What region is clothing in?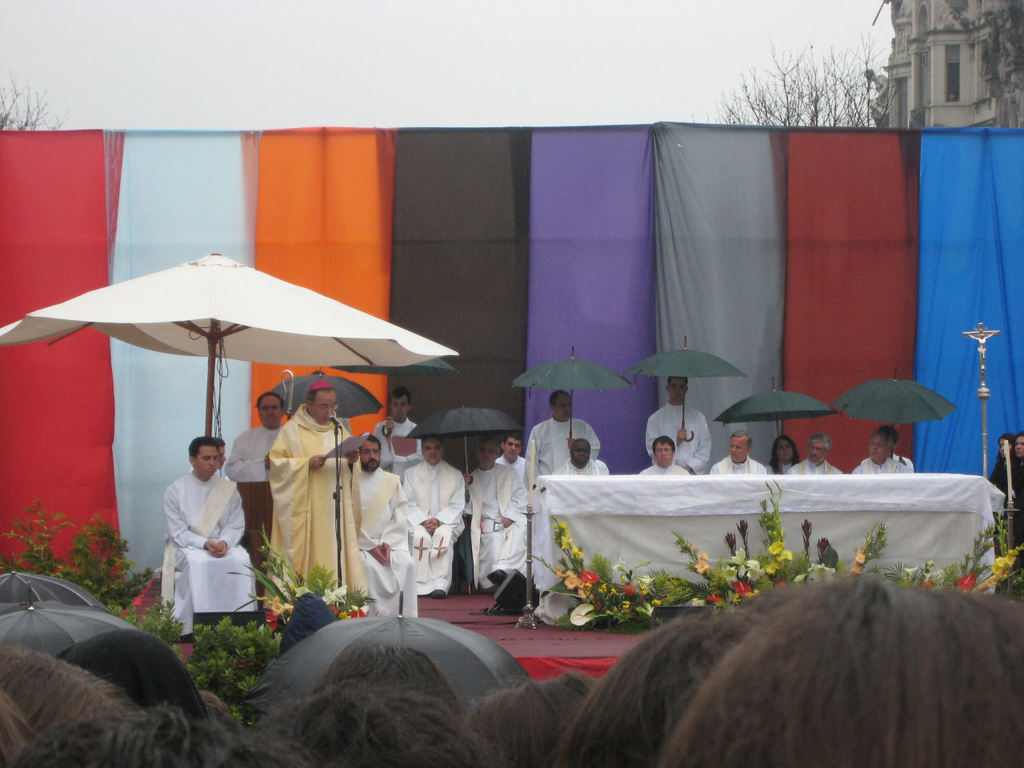
locate(992, 450, 1018, 508).
